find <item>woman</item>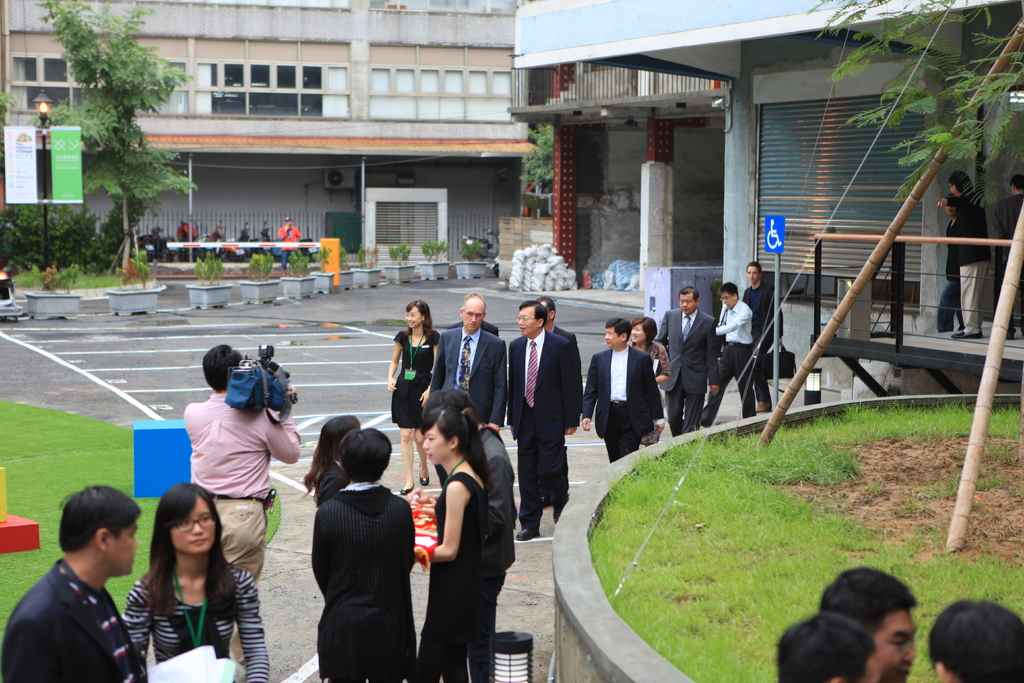
x1=410, y1=411, x2=497, y2=682
